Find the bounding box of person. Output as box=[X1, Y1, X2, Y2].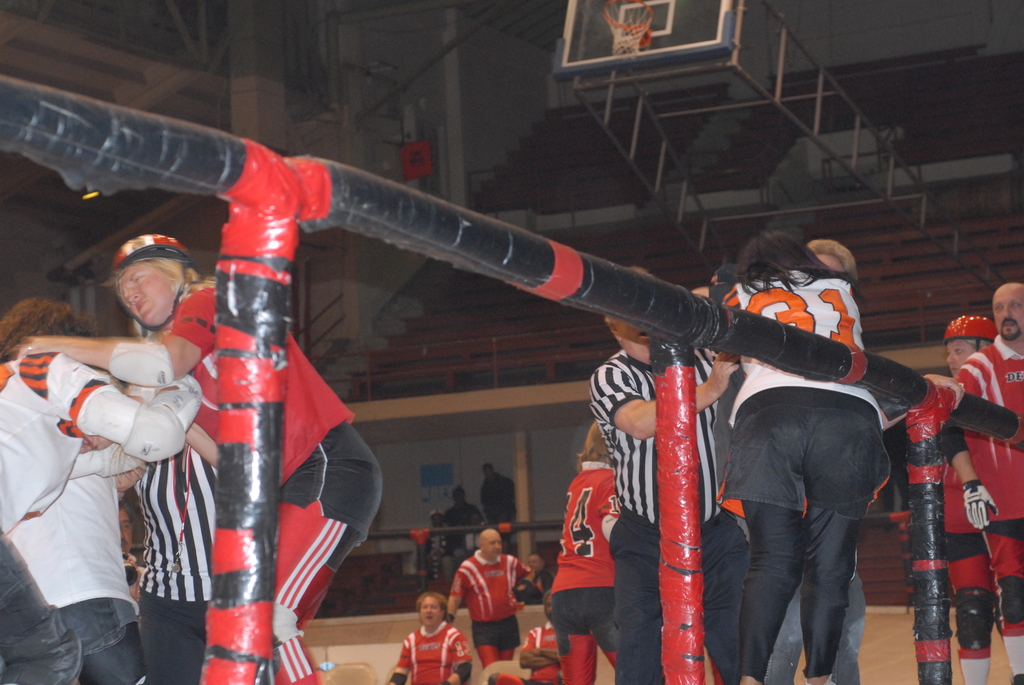
box=[714, 223, 888, 684].
